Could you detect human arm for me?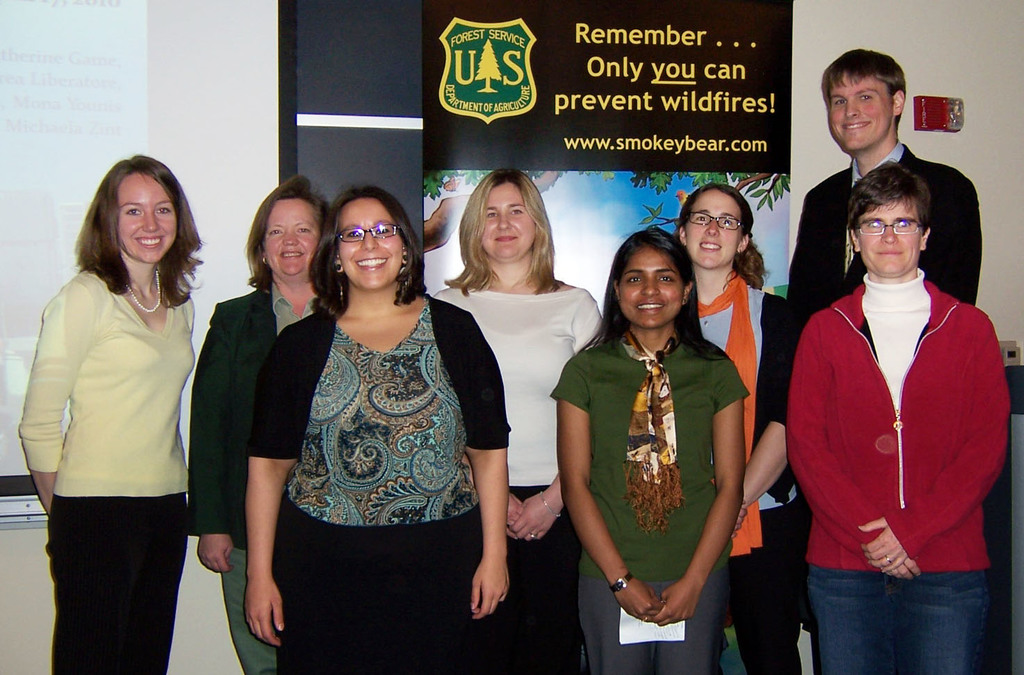
Detection result: detection(509, 290, 602, 542).
